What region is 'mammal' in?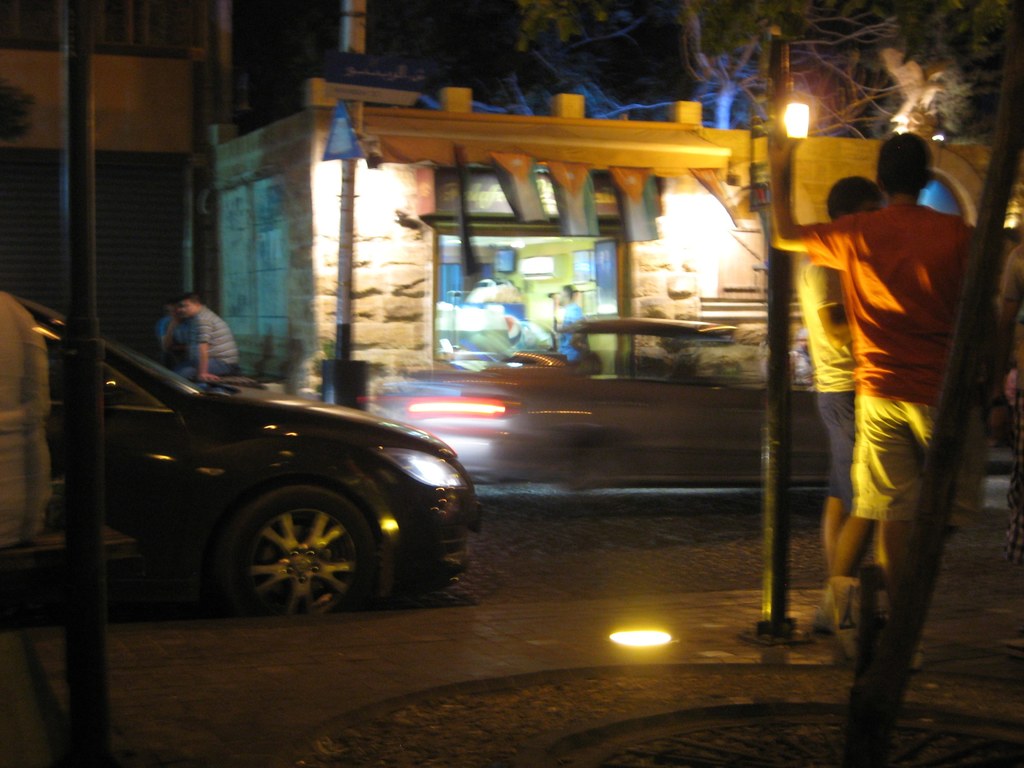
l=739, t=122, r=1023, b=723.
